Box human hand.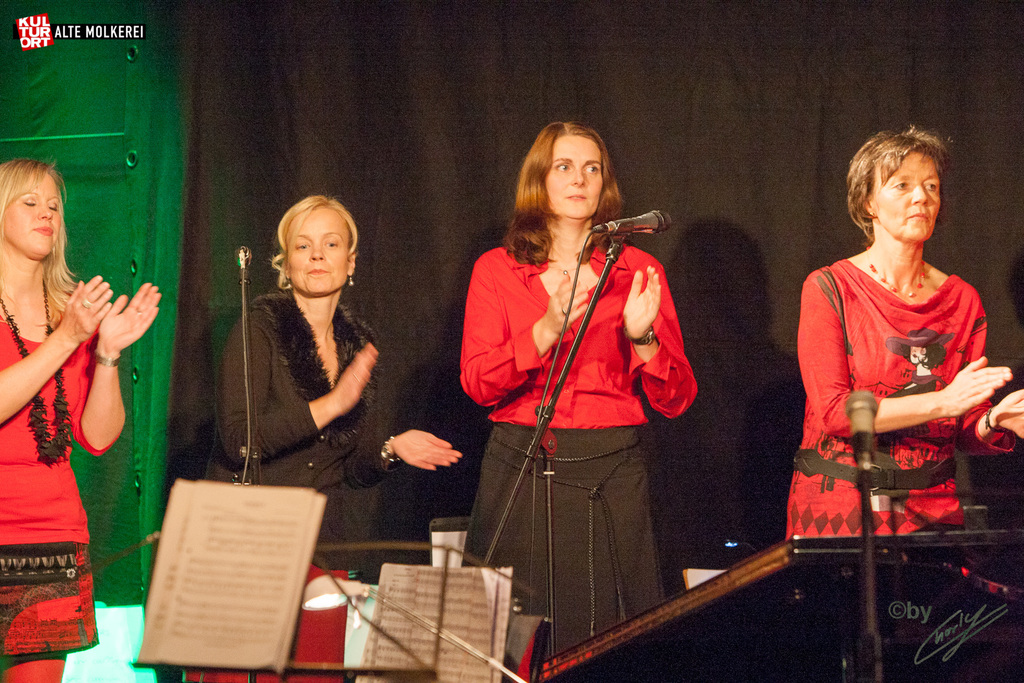
543,272,591,337.
